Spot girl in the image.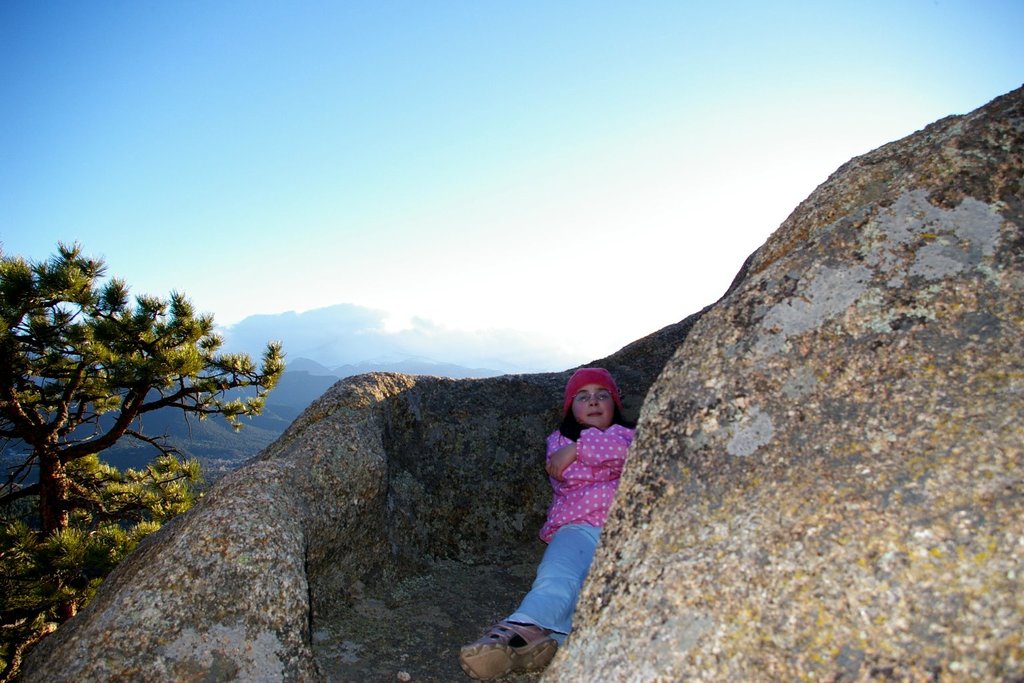
girl found at region(456, 366, 637, 679).
